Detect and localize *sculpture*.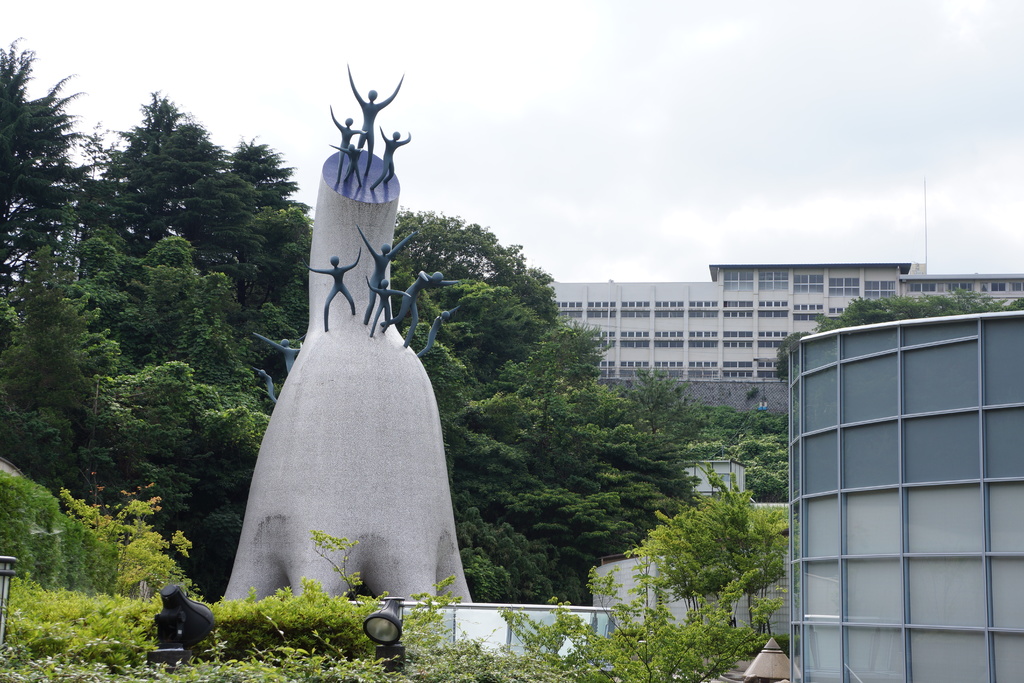
Localized at <bbox>346, 58, 404, 153</bbox>.
